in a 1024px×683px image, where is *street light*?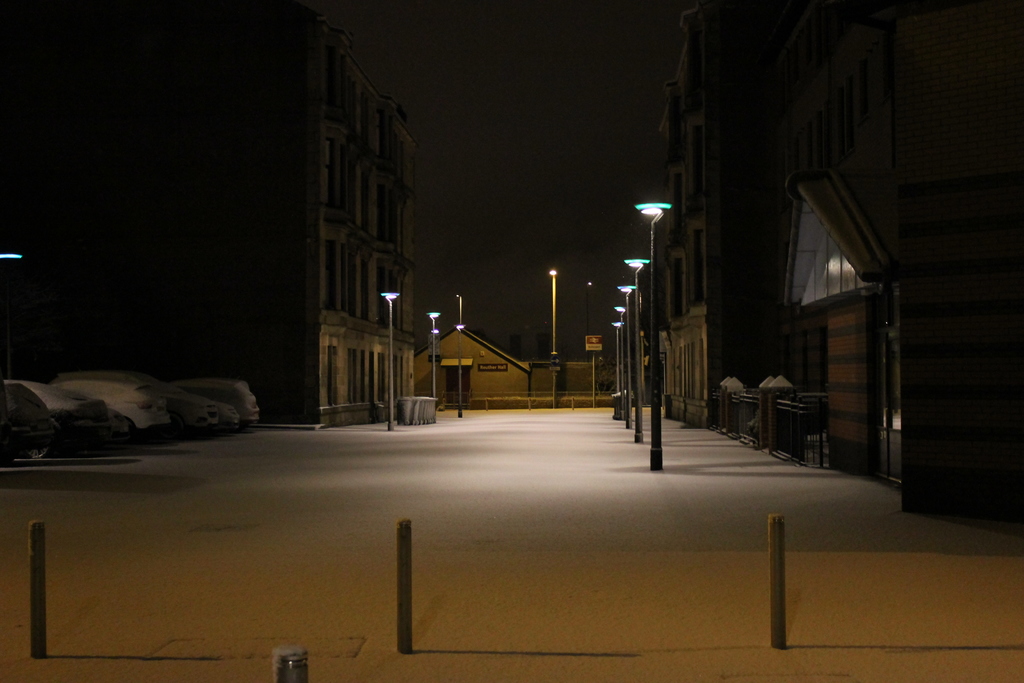
bbox=[614, 283, 635, 423].
